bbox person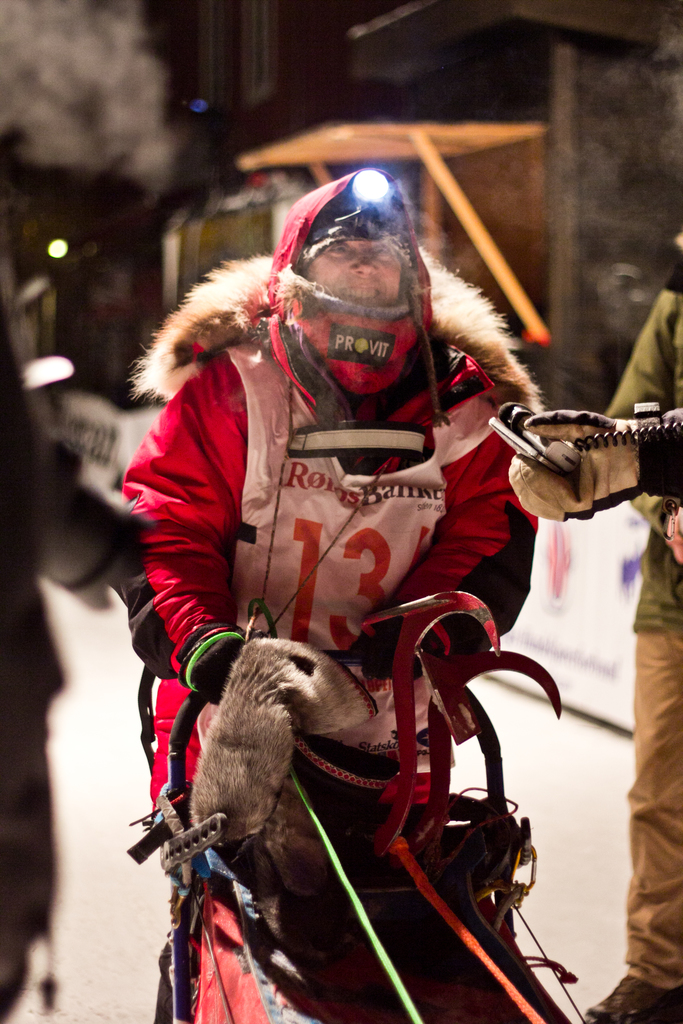
<box>582,239,682,1023</box>
